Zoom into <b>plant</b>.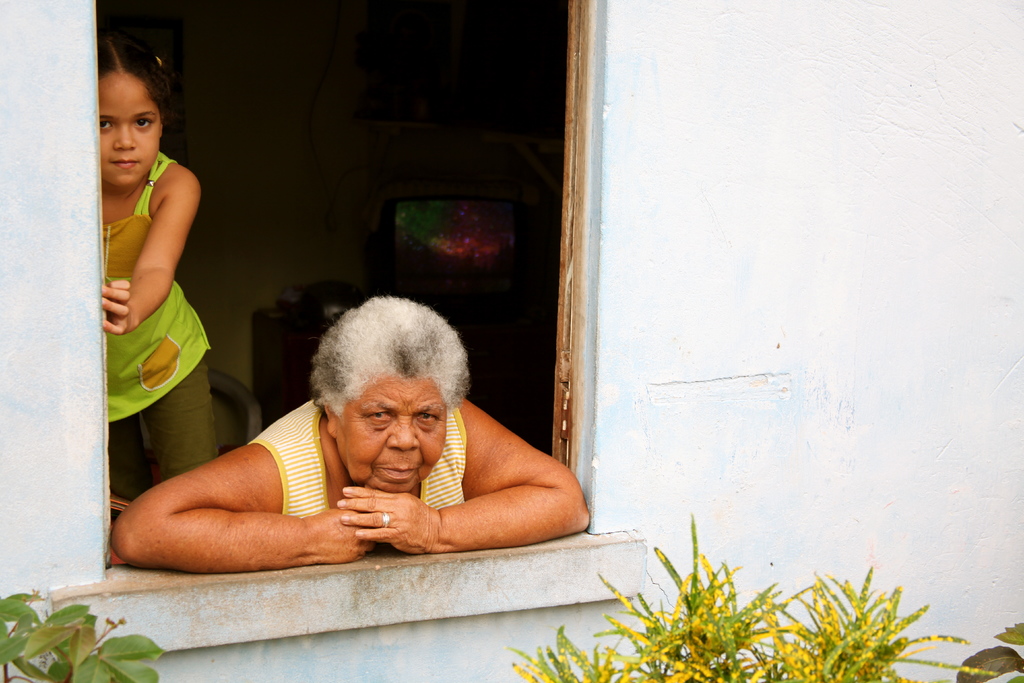
Zoom target: locate(0, 582, 168, 682).
